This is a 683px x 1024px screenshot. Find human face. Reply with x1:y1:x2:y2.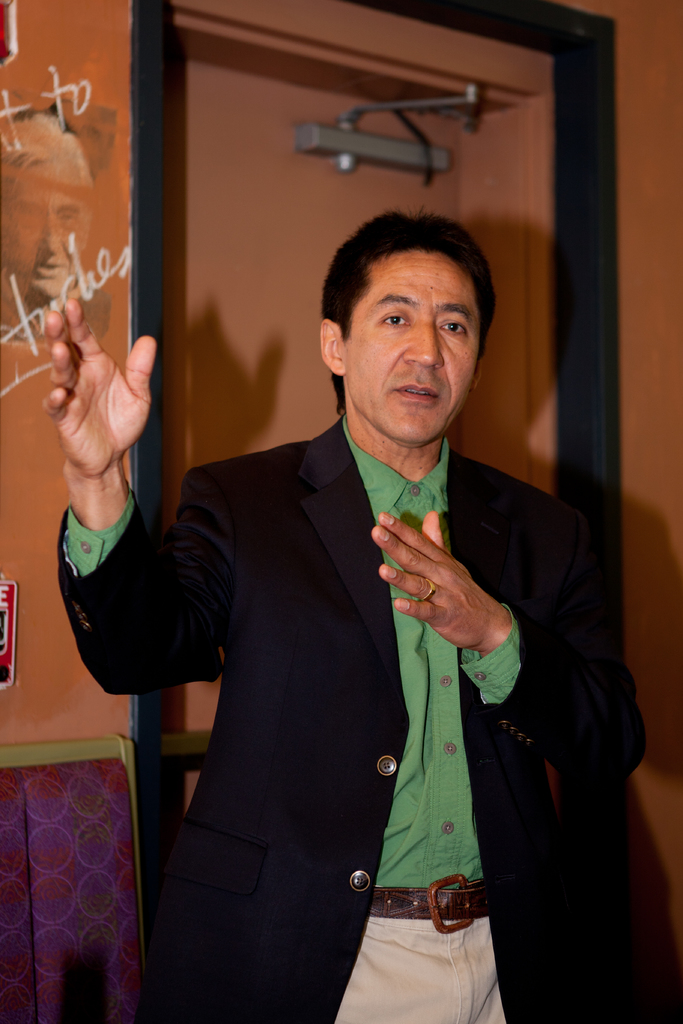
342:253:482:449.
